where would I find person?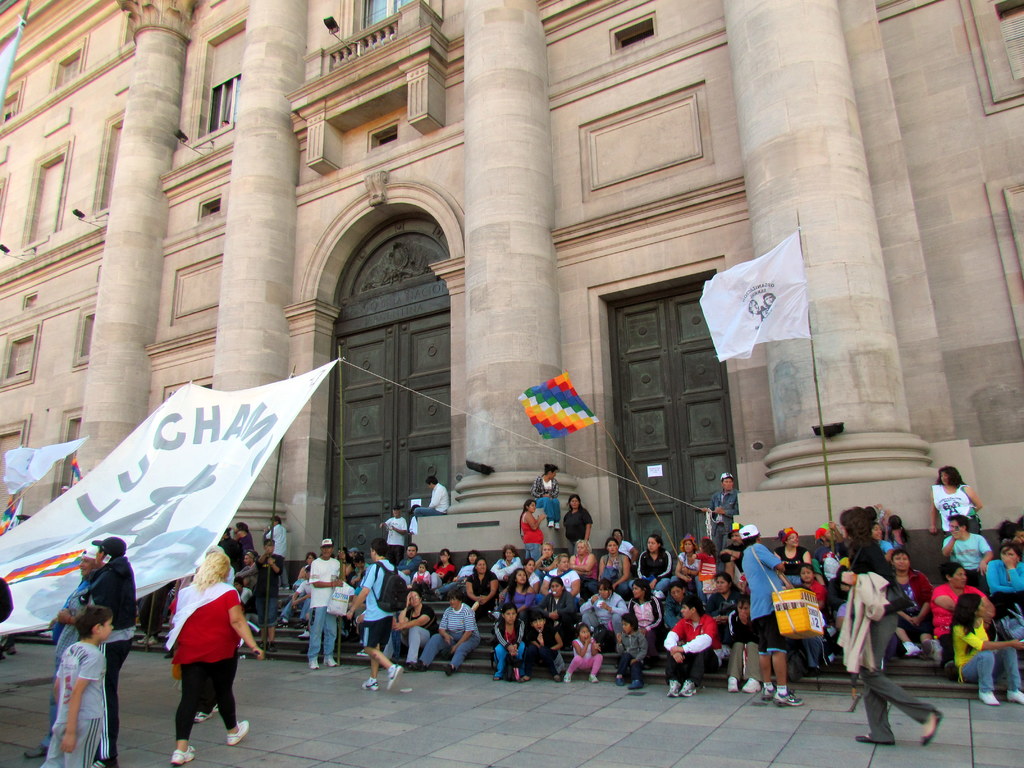
At l=227, t=517, r=252, b=561.
